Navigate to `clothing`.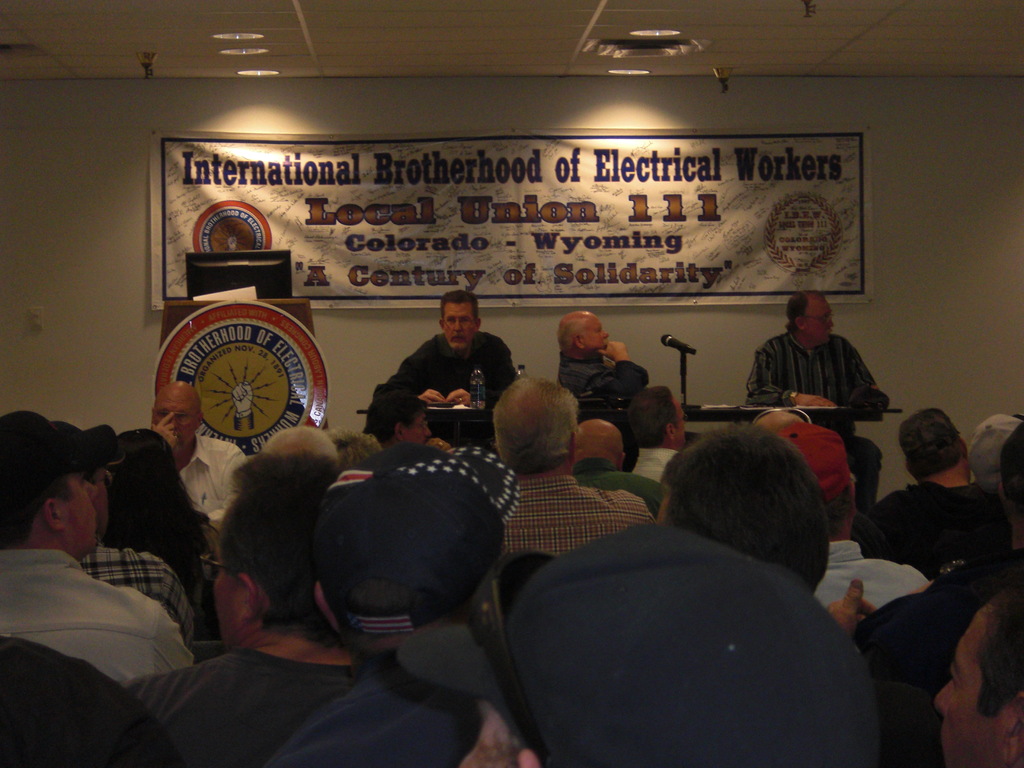
Navigation target: <box>810,532,924,614</box>.
